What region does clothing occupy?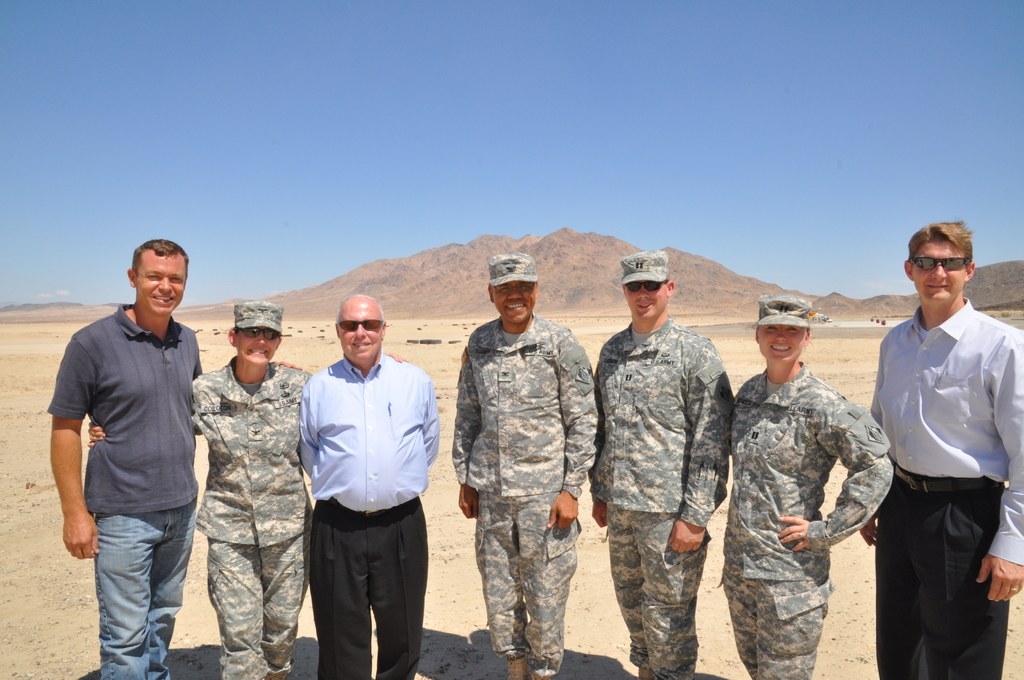
(left=291, top=352, right=435, bottom=679).
